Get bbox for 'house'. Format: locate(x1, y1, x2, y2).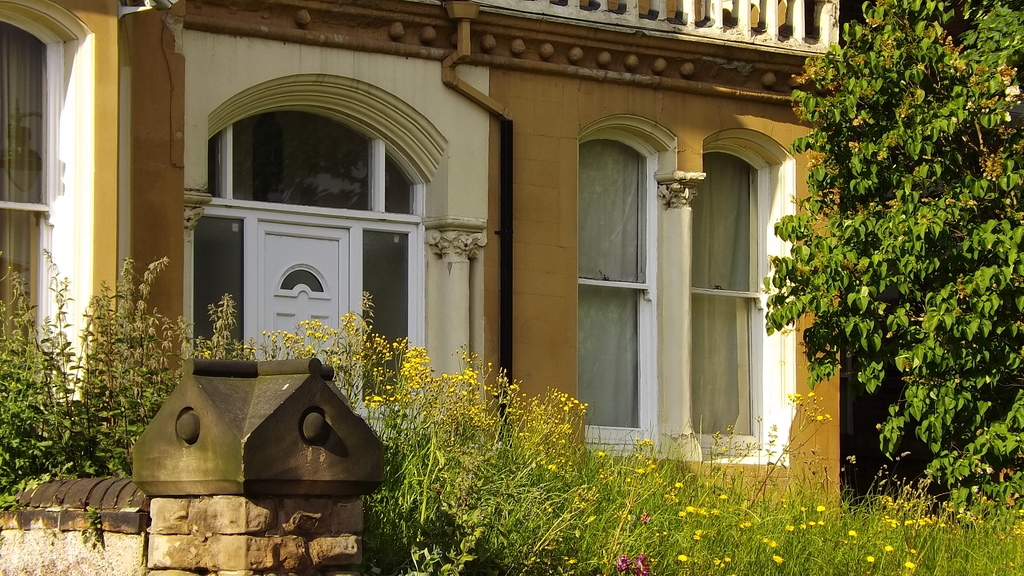
locate(0, 0, 124, 410).
